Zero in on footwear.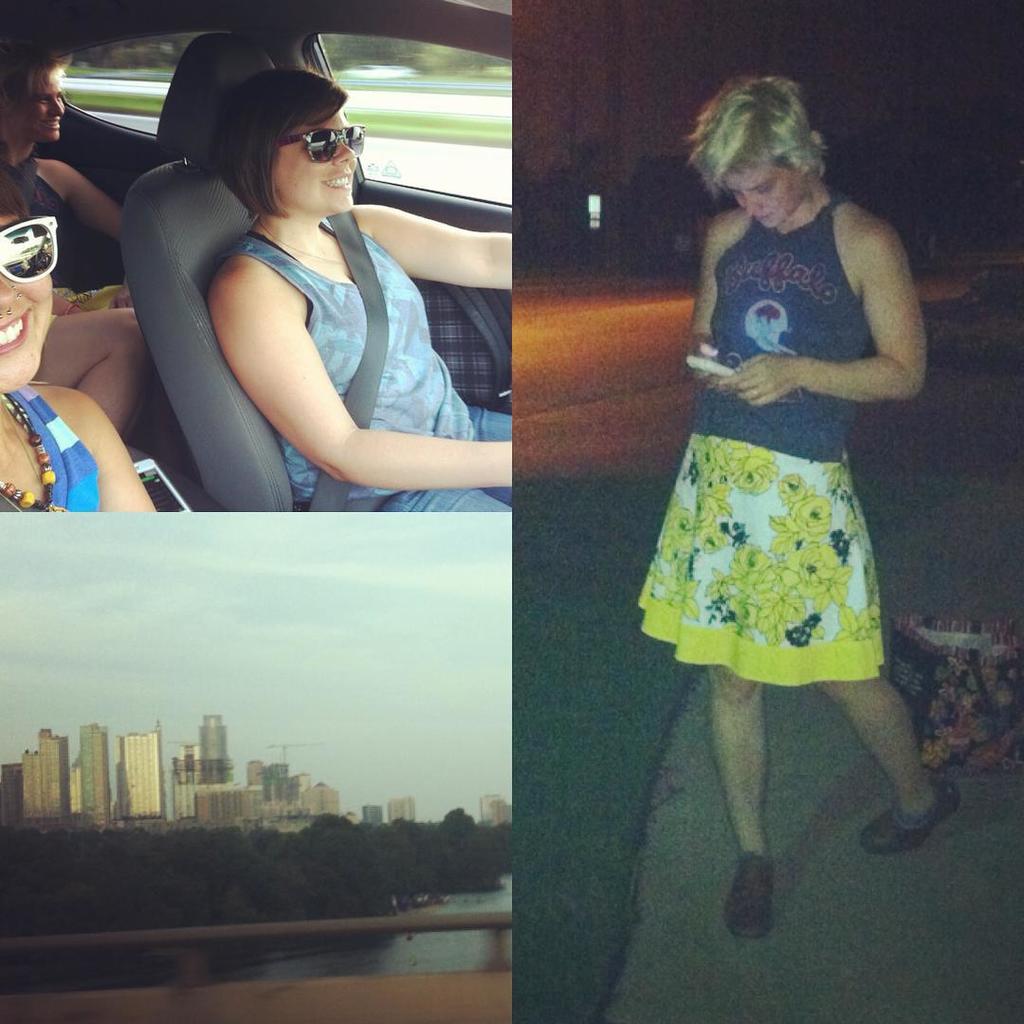
Zeroed in: bbox=[856, 775, 960, 858].
